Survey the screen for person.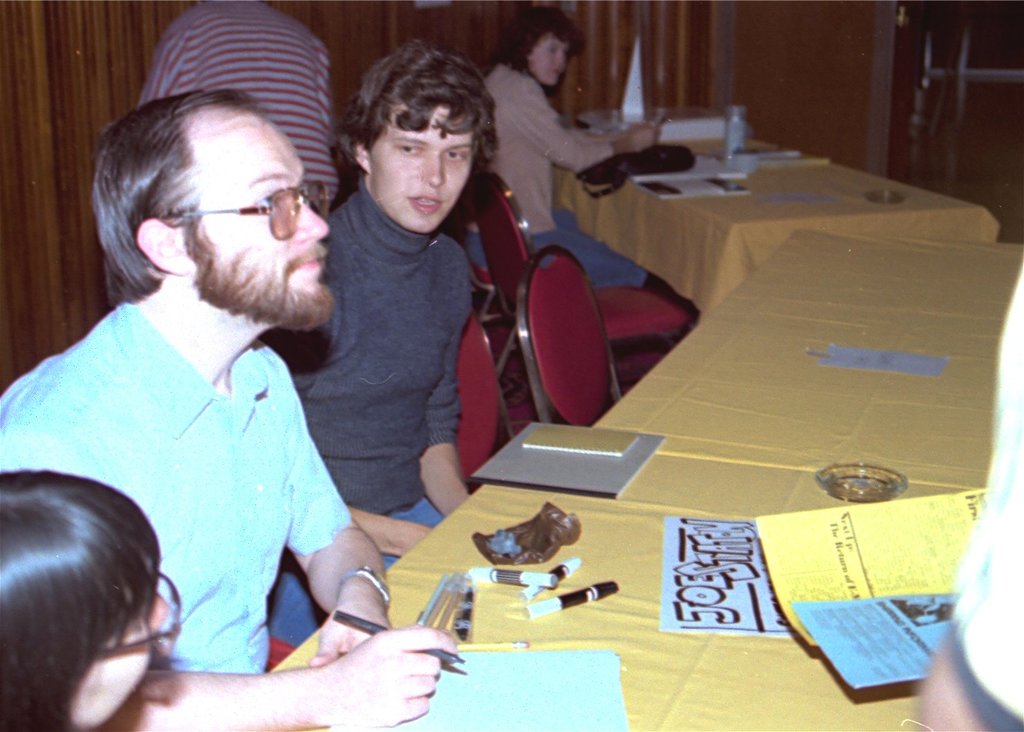
Survey found: x1=0, y1=468, x2=178, y2=731.
